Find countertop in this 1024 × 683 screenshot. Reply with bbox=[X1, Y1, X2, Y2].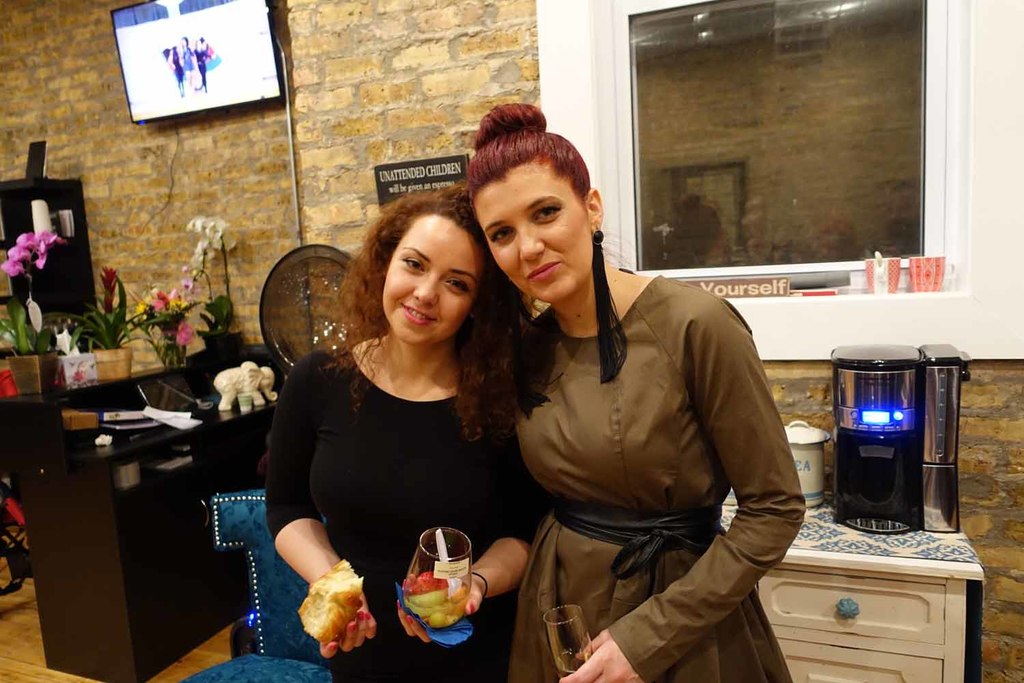
bbox=[720, 484, 989, 682].
